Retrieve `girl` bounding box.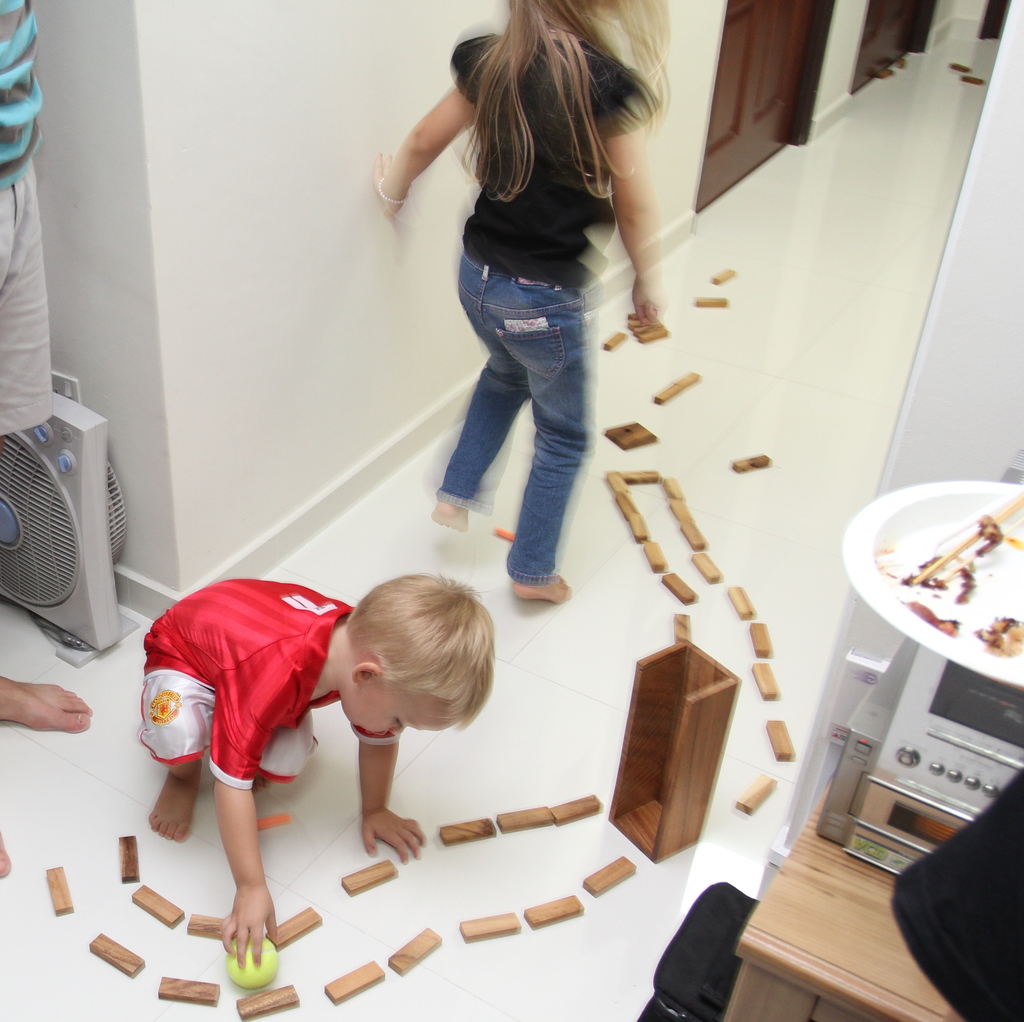
Bounding box: <box>374,0,672,605</box>.
